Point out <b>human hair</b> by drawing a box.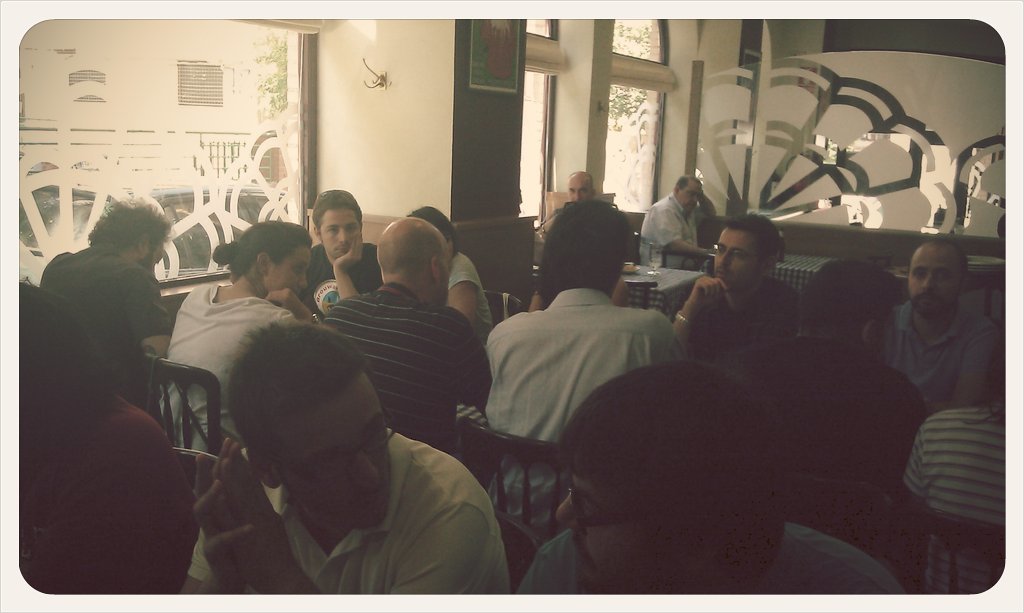
pyautogui.locateOnScreen(378, 227, 443, 283).
